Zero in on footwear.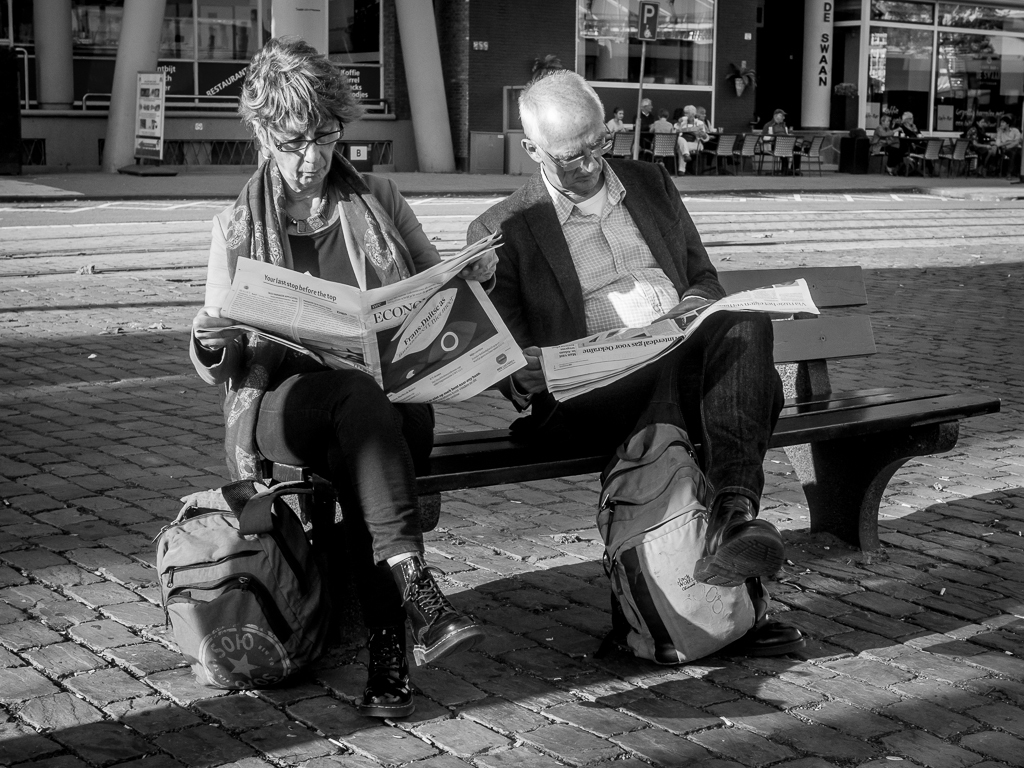
Zeroed in: <box>743,605,808,657</box>.
